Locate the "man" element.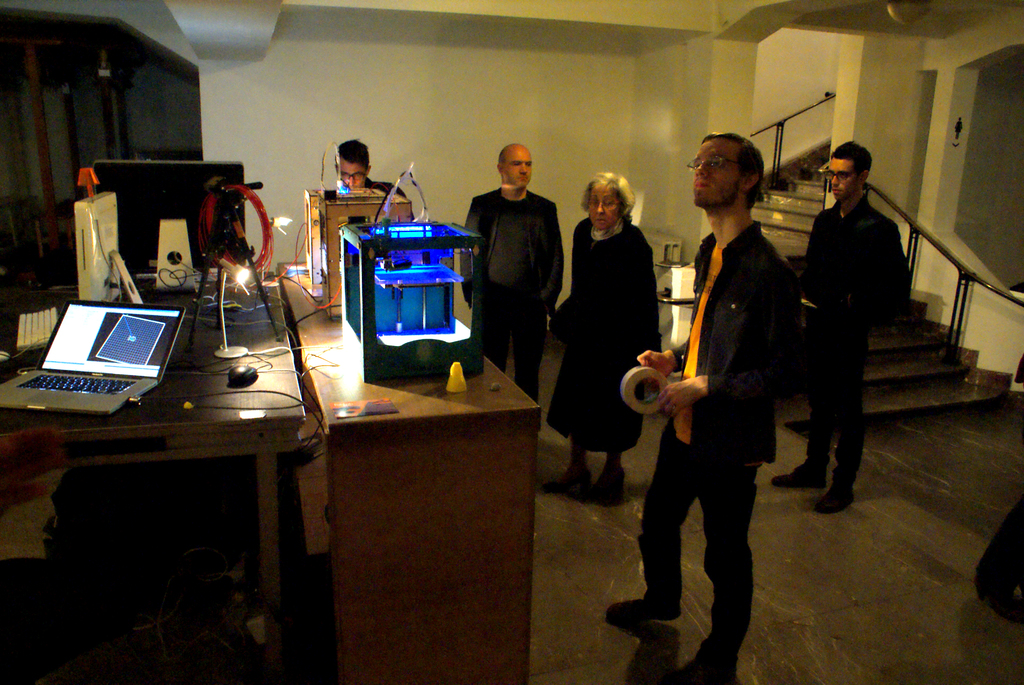
Element bbox: (465, 143, 570, 409).
